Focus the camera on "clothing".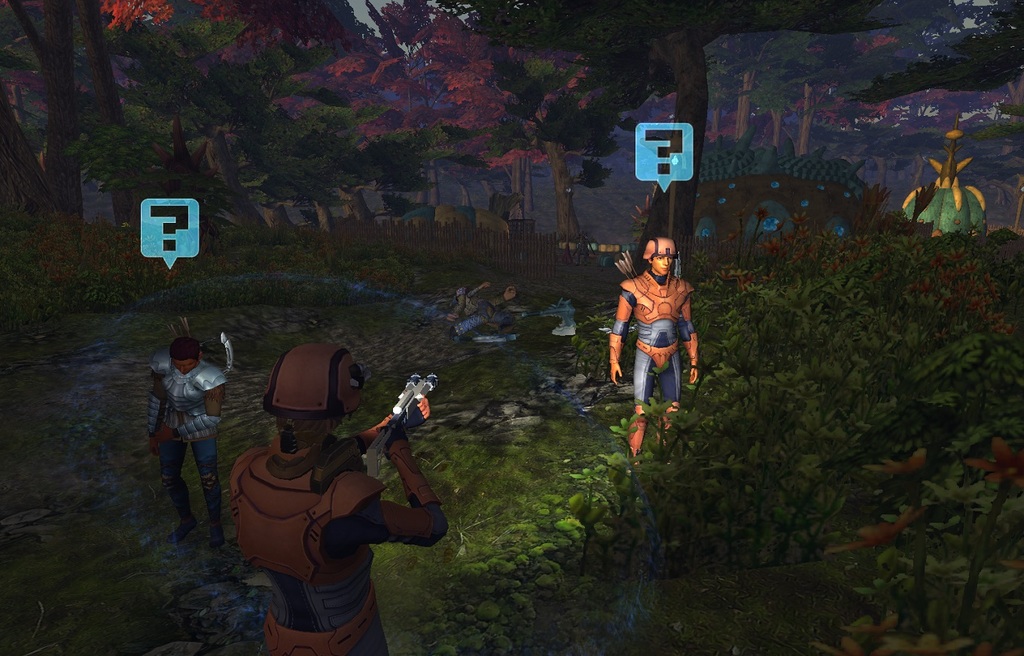
Focus region: (227,445,451,655).
